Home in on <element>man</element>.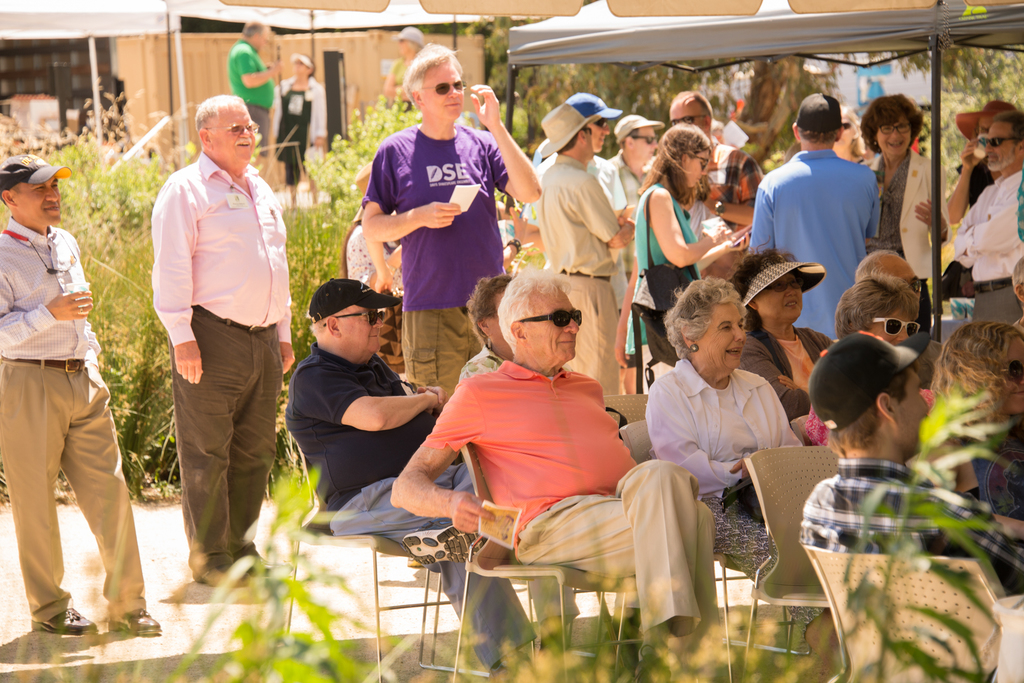
Homed in at bbox=(670, 90, 766, 232).
